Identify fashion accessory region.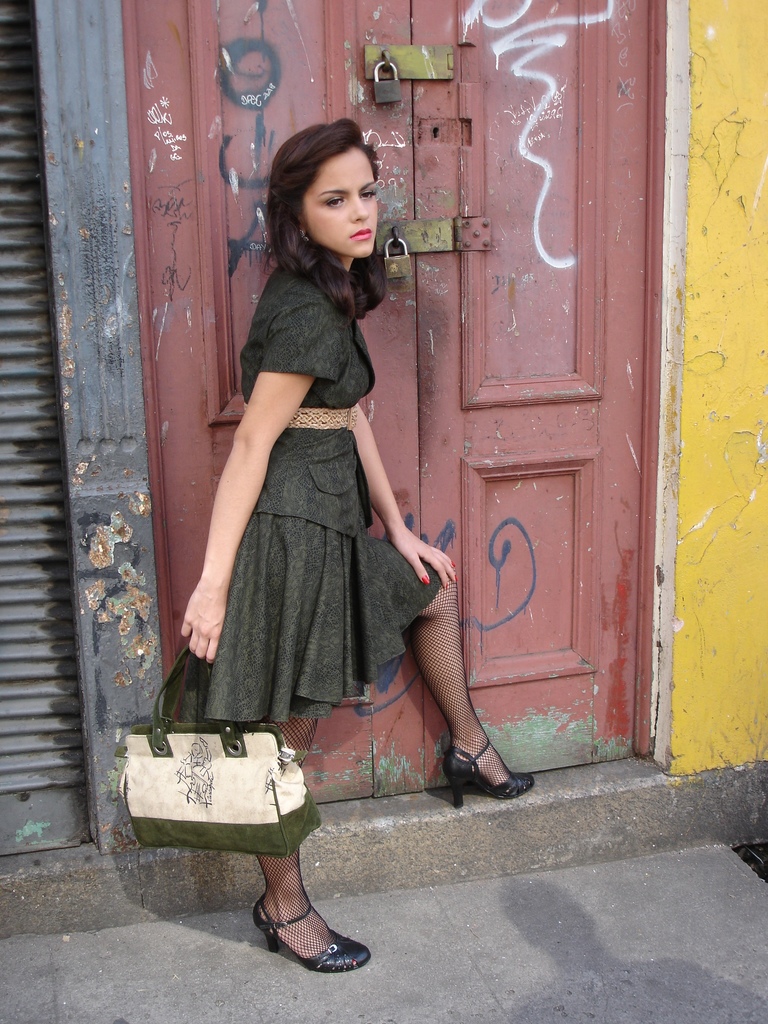
Region: 286, 404, 360, 431.
